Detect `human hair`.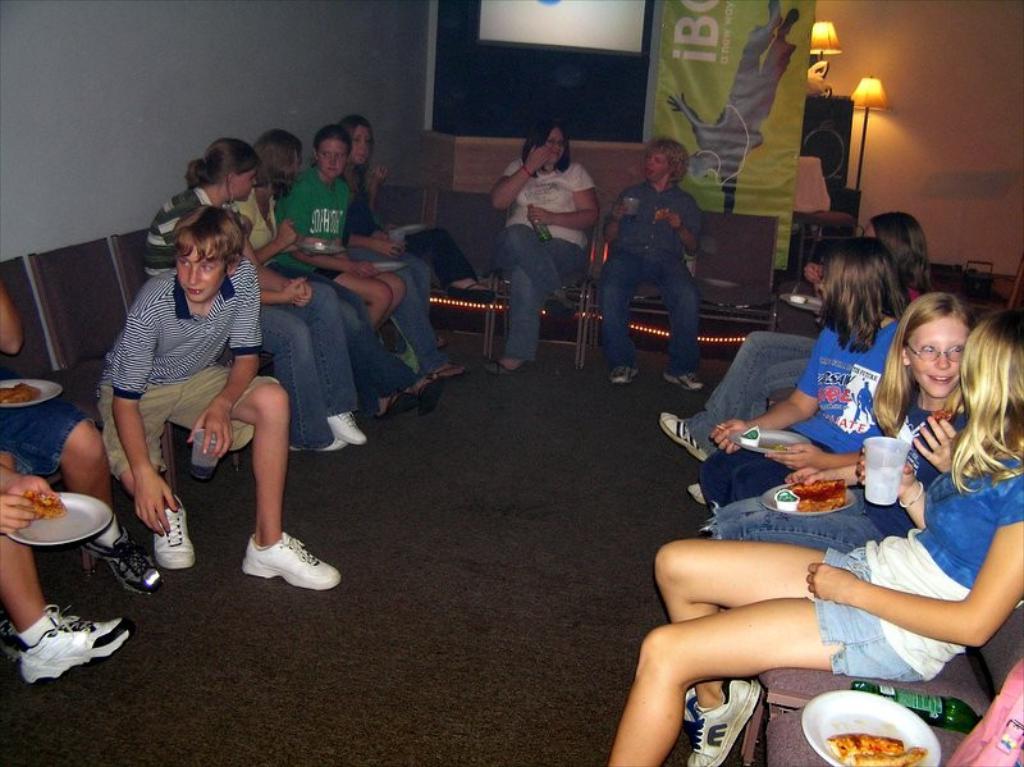
Detected at 316, 124, 352, 157.
